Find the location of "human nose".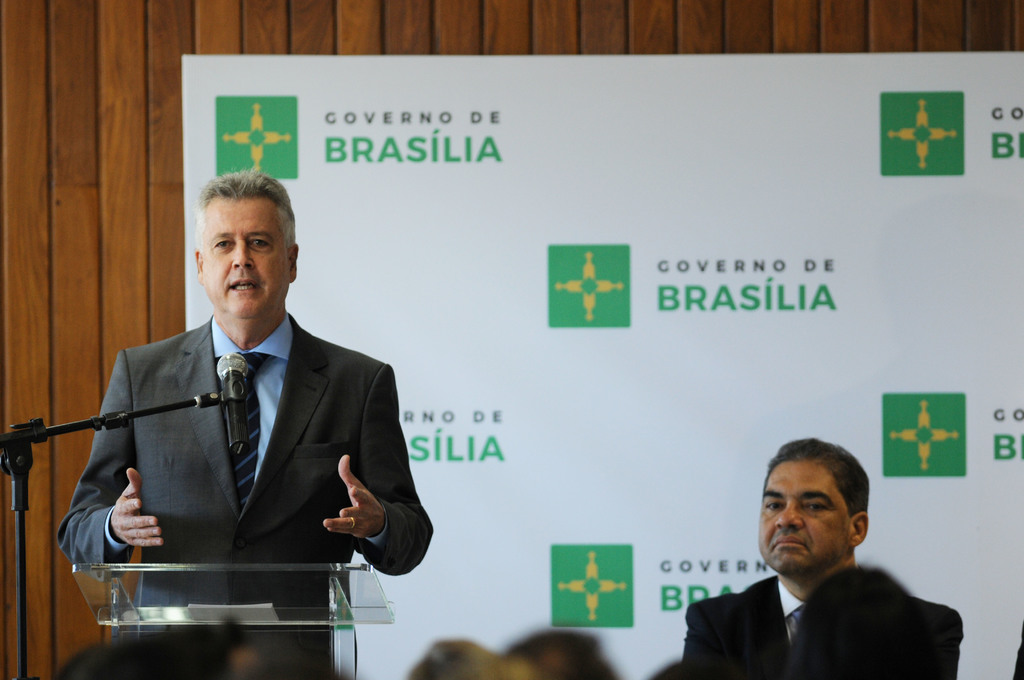
Location: x1=230 y1=239 x2=253 y2=268.
